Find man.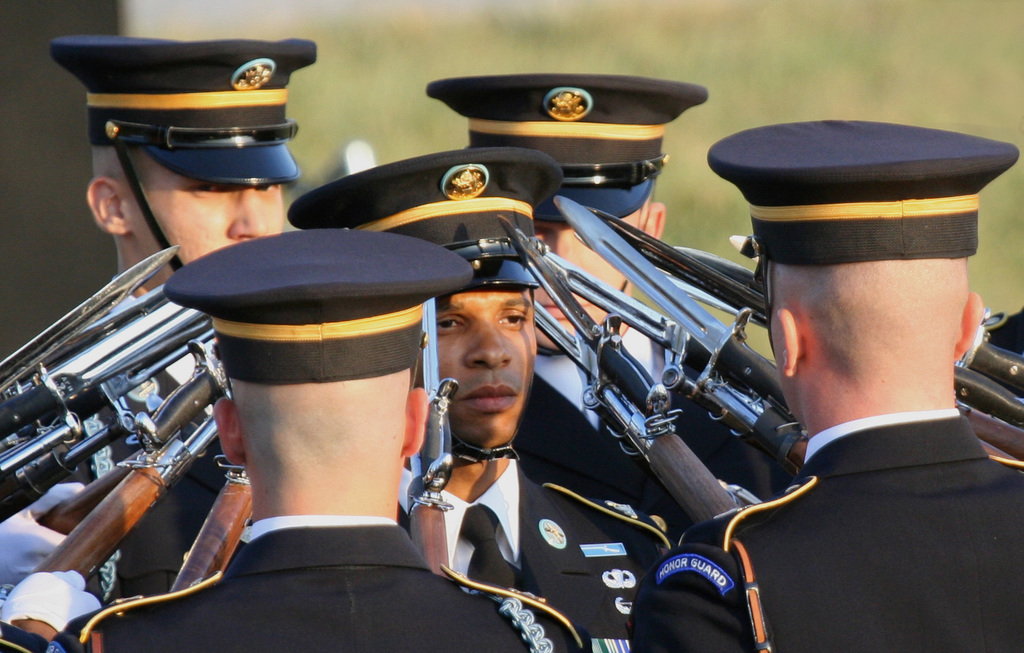
x1=43 y1=229 x2=580 y2=652.
